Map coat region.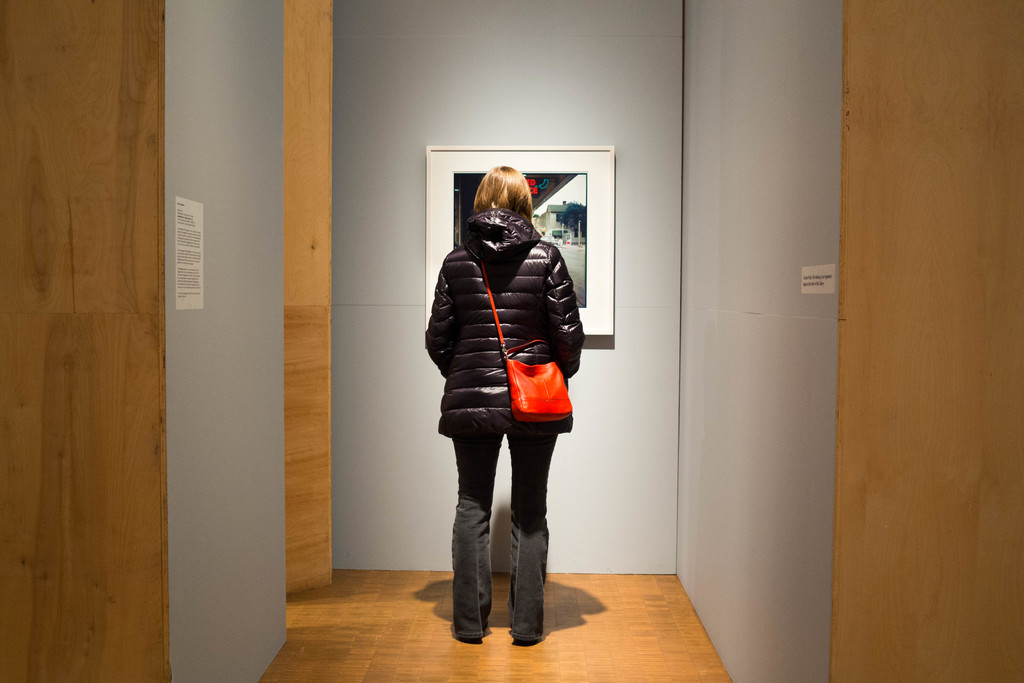
Mapped to locate(433, 166, 579, 469).
